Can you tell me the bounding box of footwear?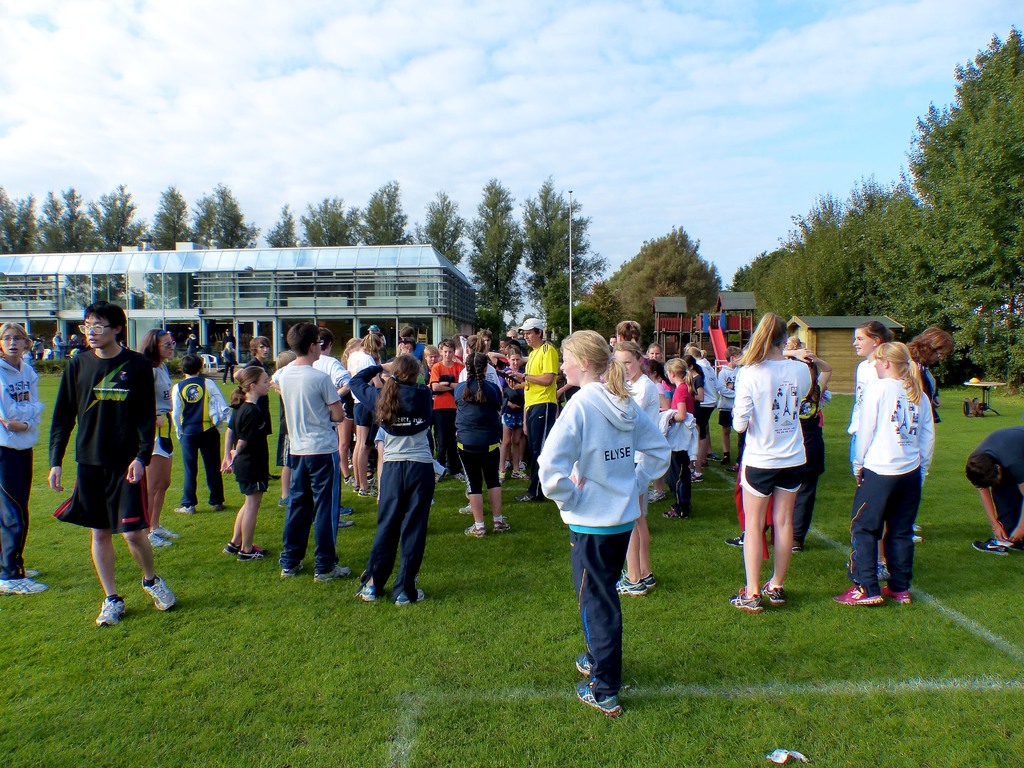
locate(492, 516, 505, 533).
